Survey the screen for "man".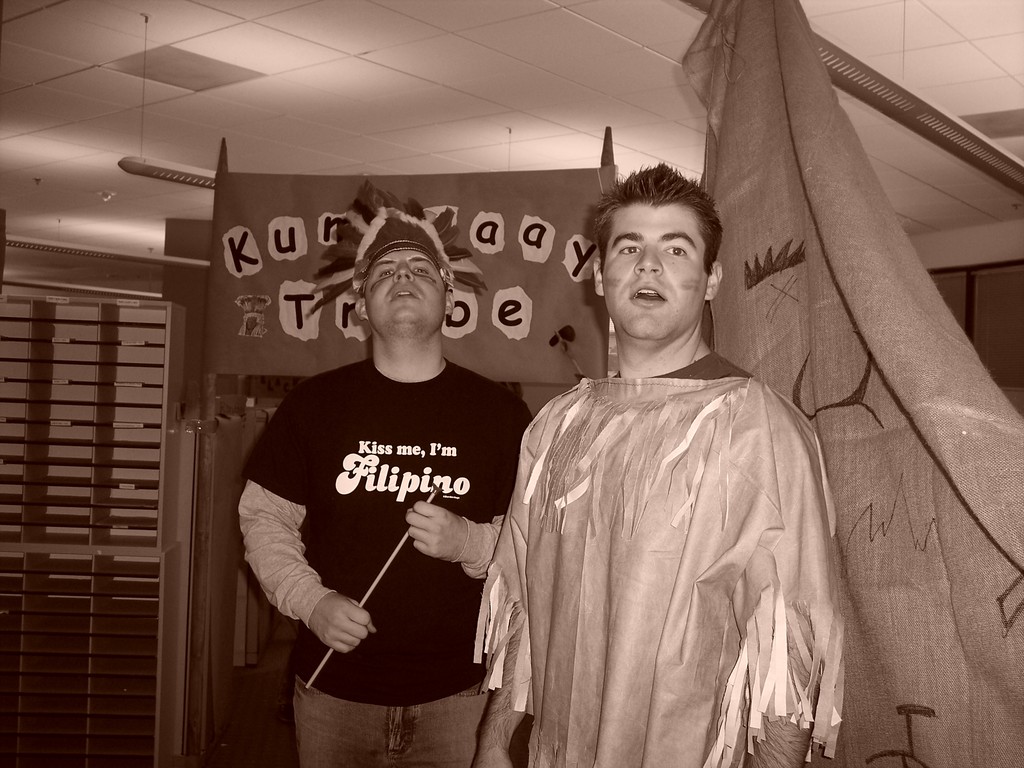
Survey found: [232,194,540,767].
